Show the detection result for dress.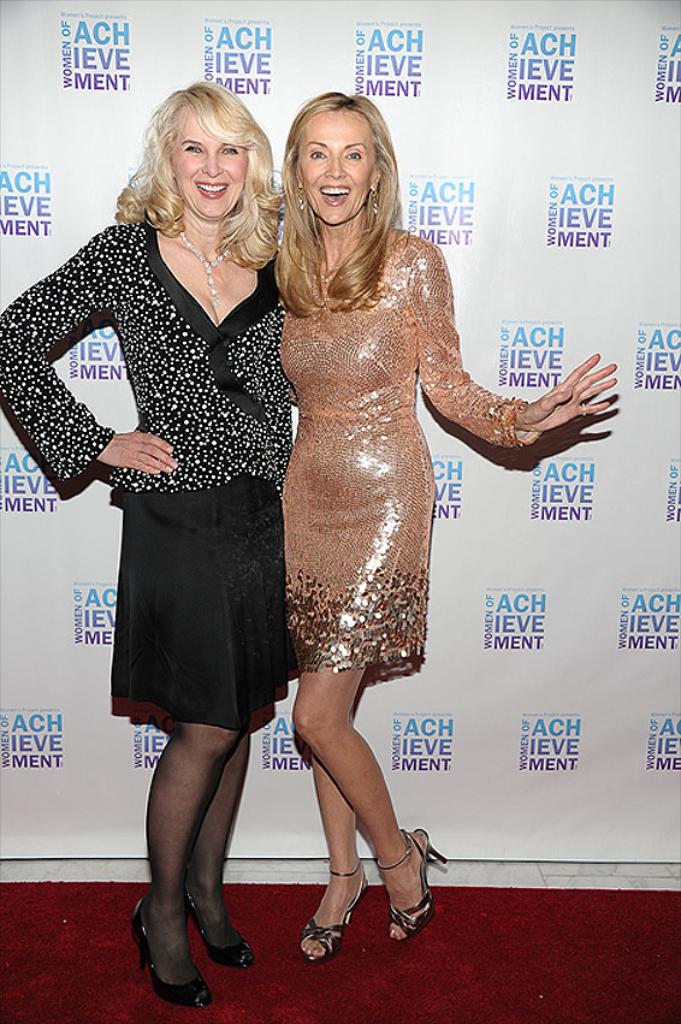
279,229,533,681.
